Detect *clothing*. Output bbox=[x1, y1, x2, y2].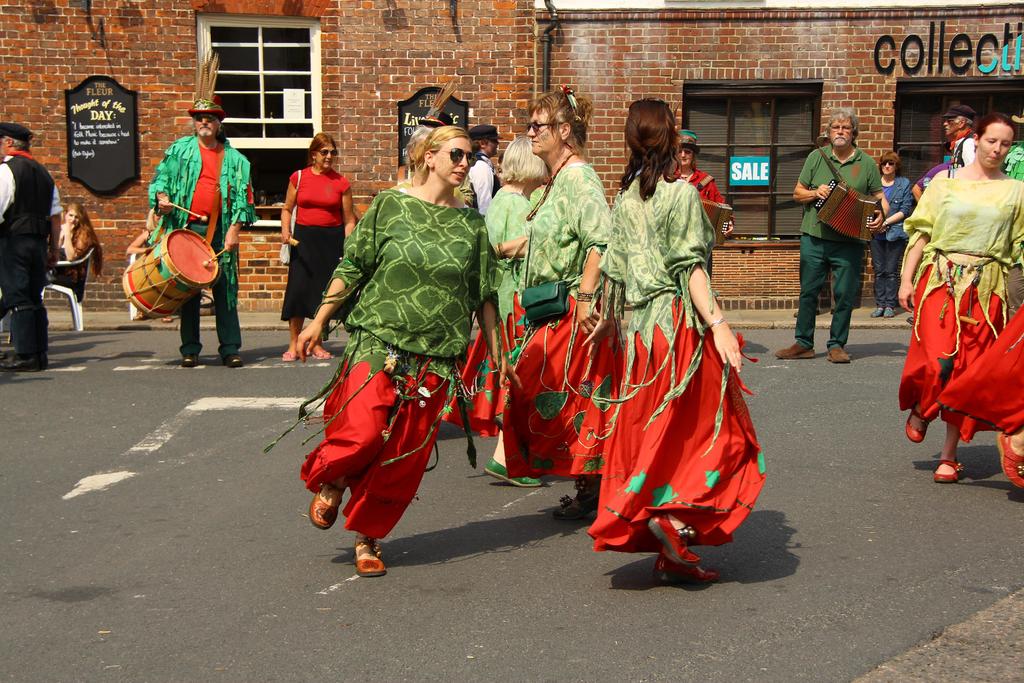
bbox=[513, 154, 620, 483].
